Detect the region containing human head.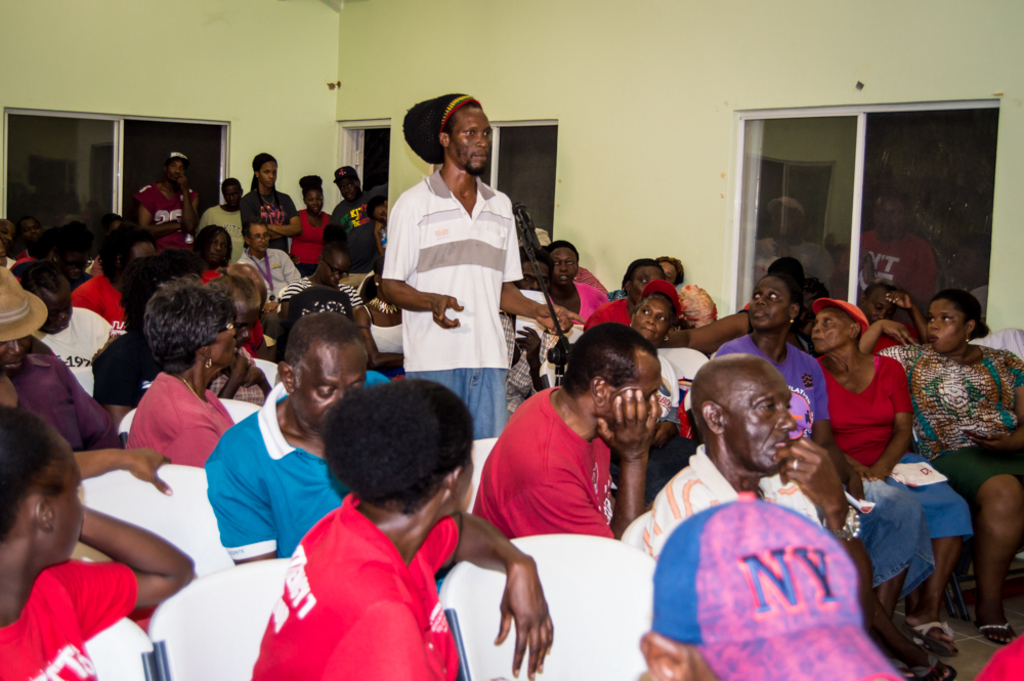
l=253, t=153, r=278, b=185.
